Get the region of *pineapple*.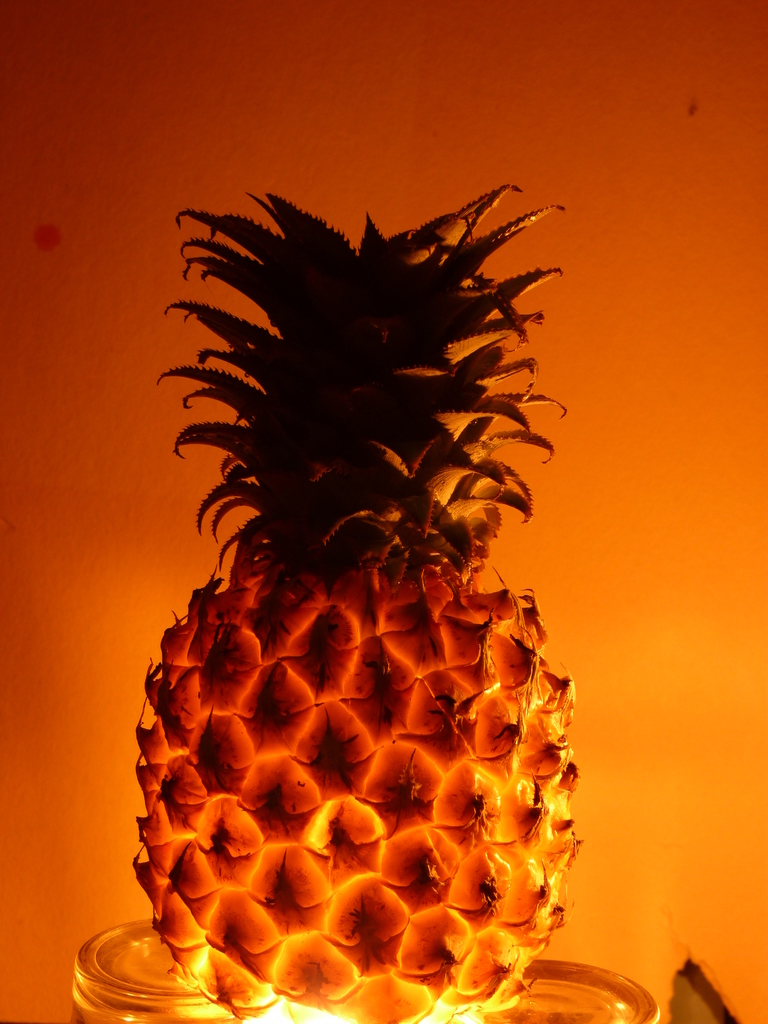
(126, 179, 593, 1023).
